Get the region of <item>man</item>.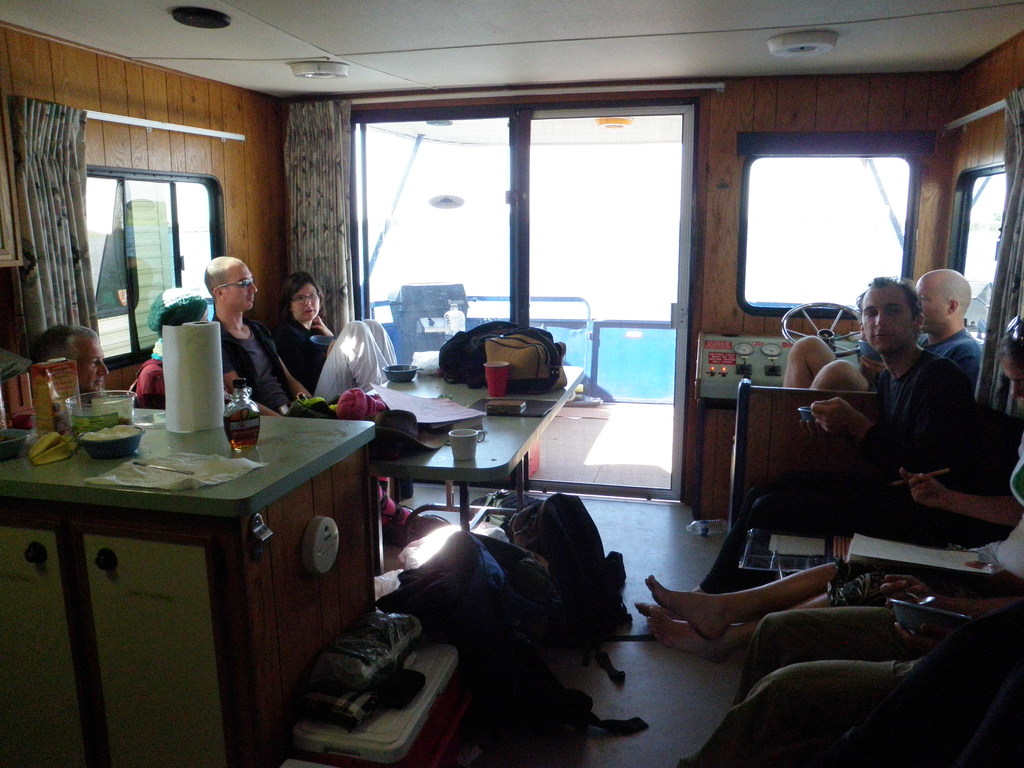
[671,605,1023,767].
